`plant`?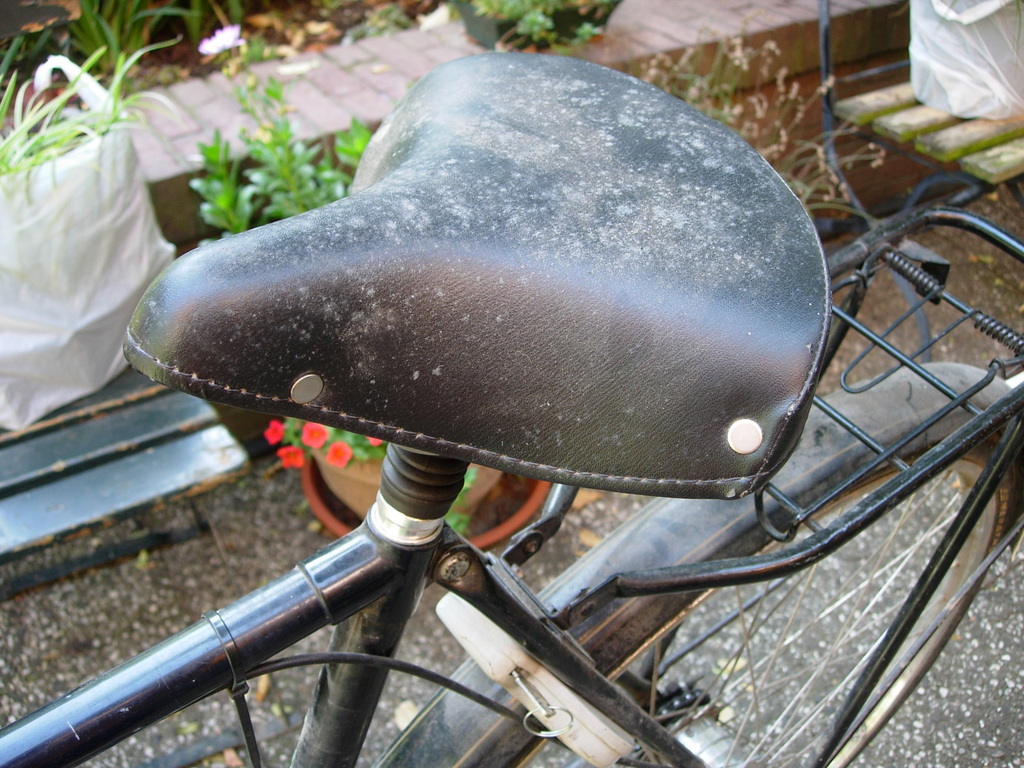
bbox=[452, 0, 620, 49]
